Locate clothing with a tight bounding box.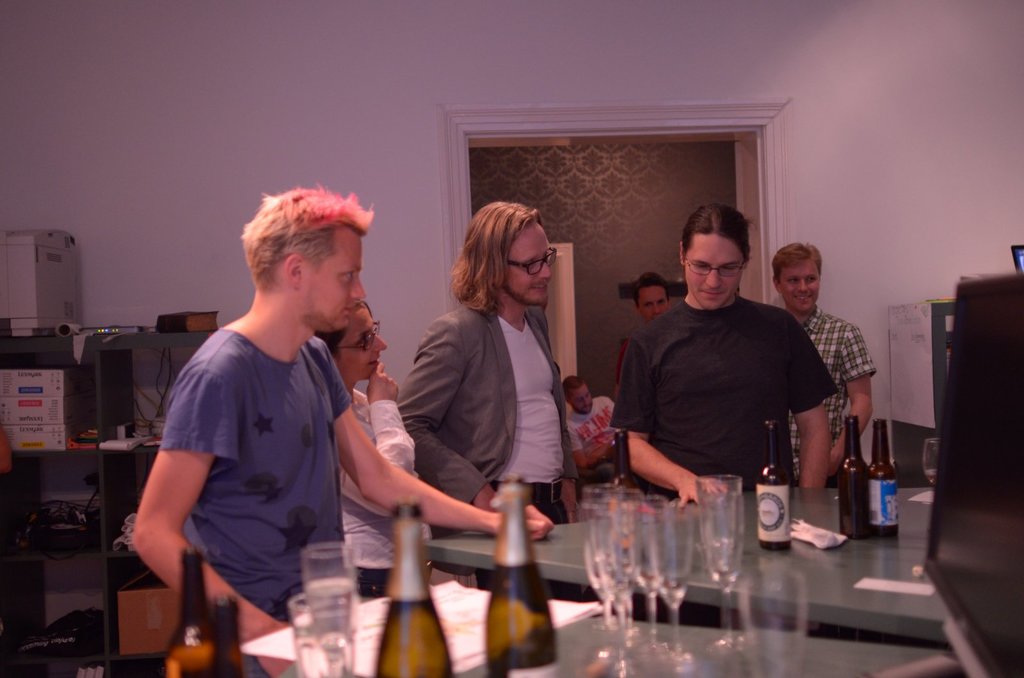
rect(162, 323, 358, 670).
